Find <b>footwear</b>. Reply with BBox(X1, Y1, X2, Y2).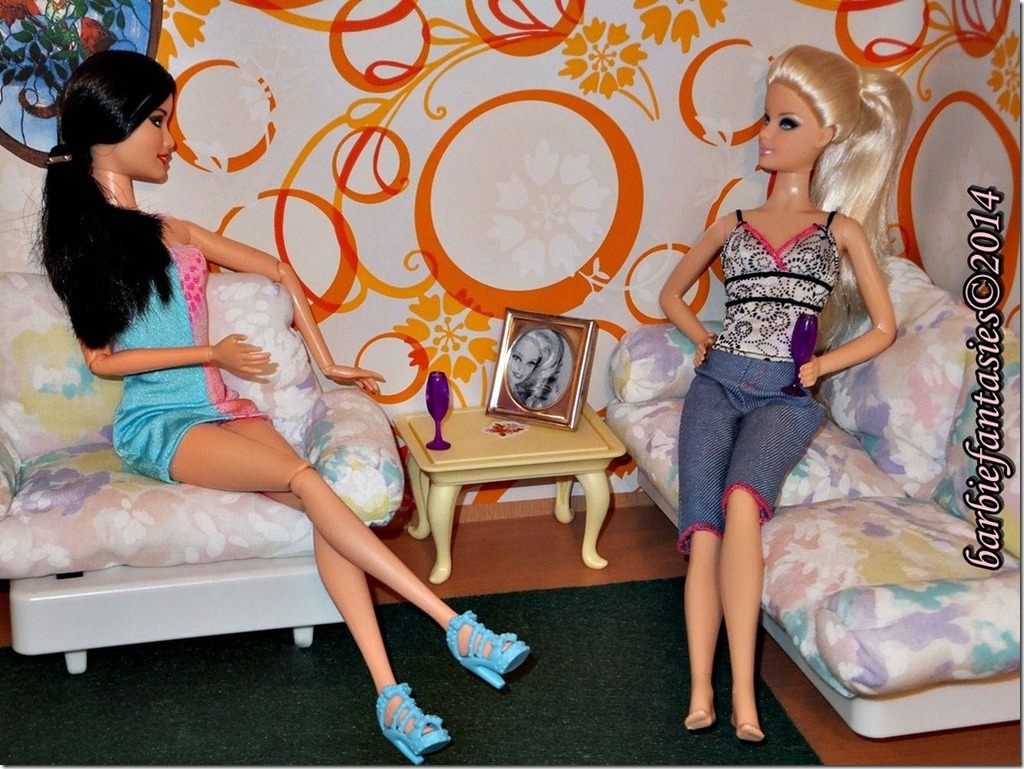
BBox(378, 678, 451, 766).
